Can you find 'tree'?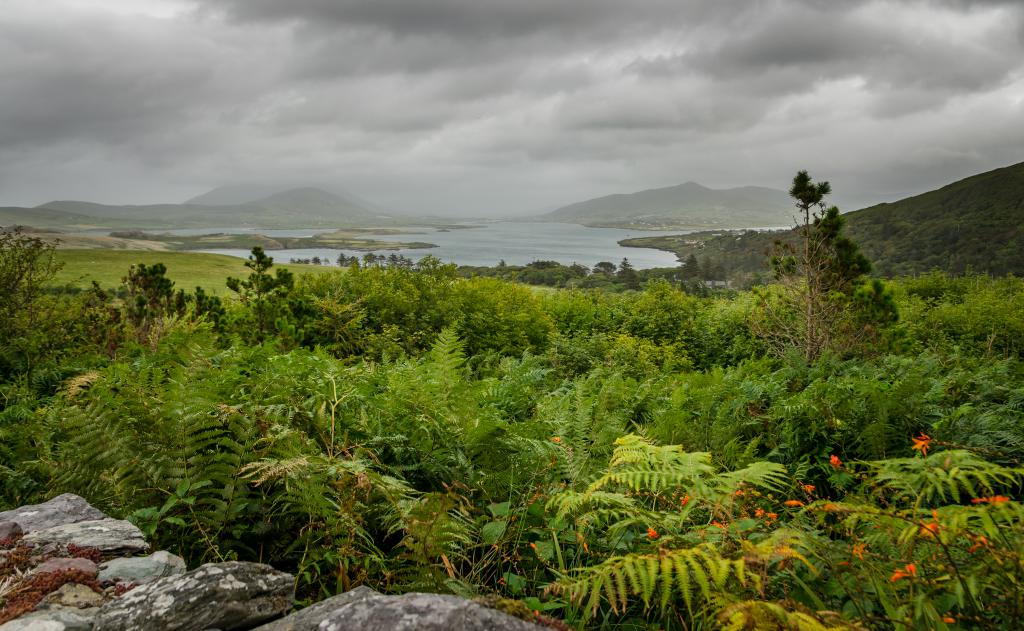
Yes, bounding box: <region>225, 242, 294, 347</region>.
